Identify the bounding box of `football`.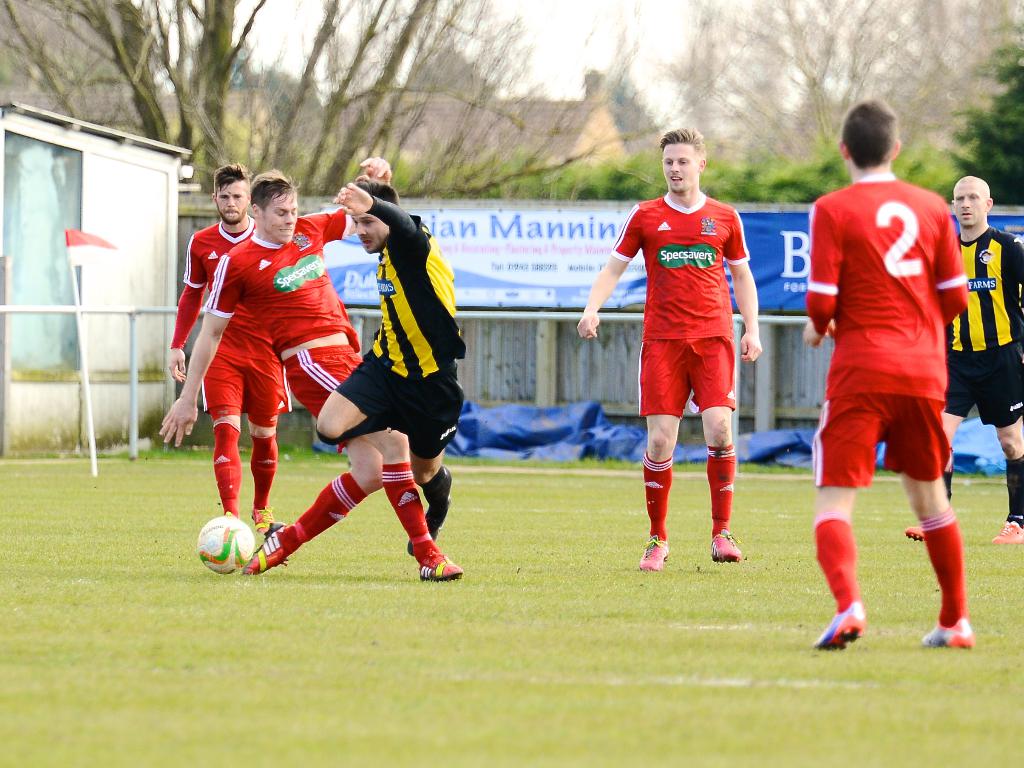
198,515,254,577.
